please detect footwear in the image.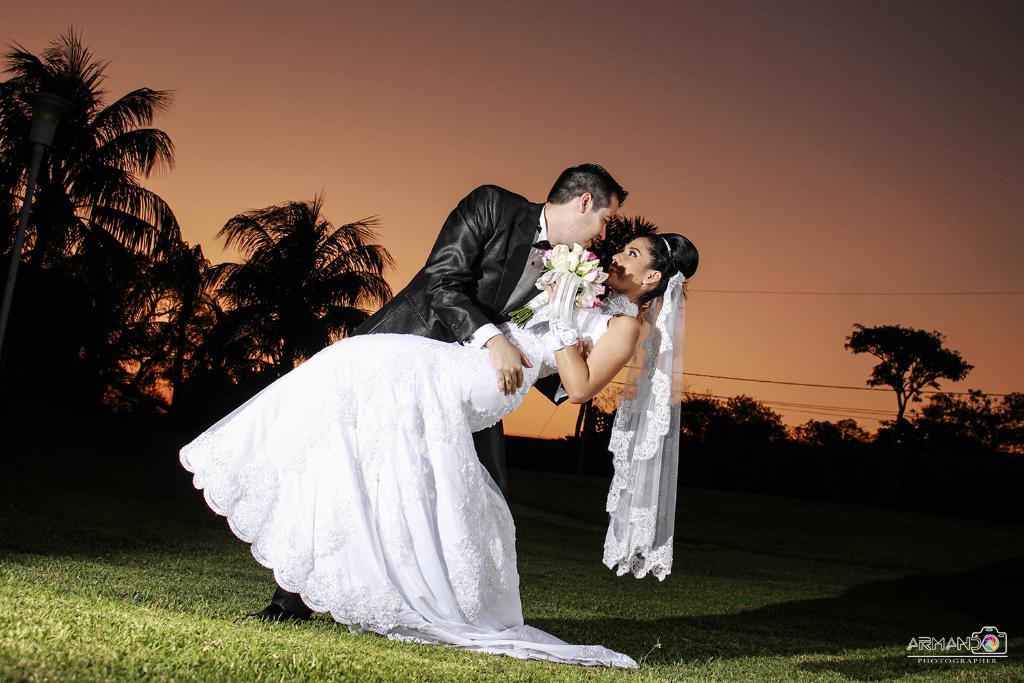
box=[247, 606, 294, 620].
